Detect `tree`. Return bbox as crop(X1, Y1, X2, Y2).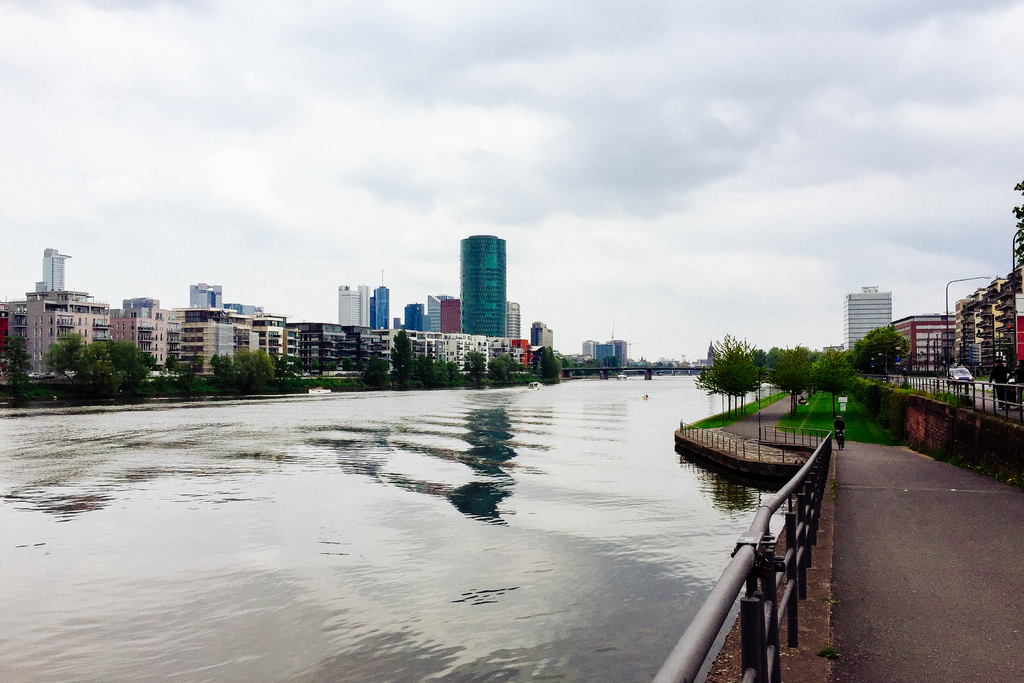
crop(489, 363, 516, 380).
